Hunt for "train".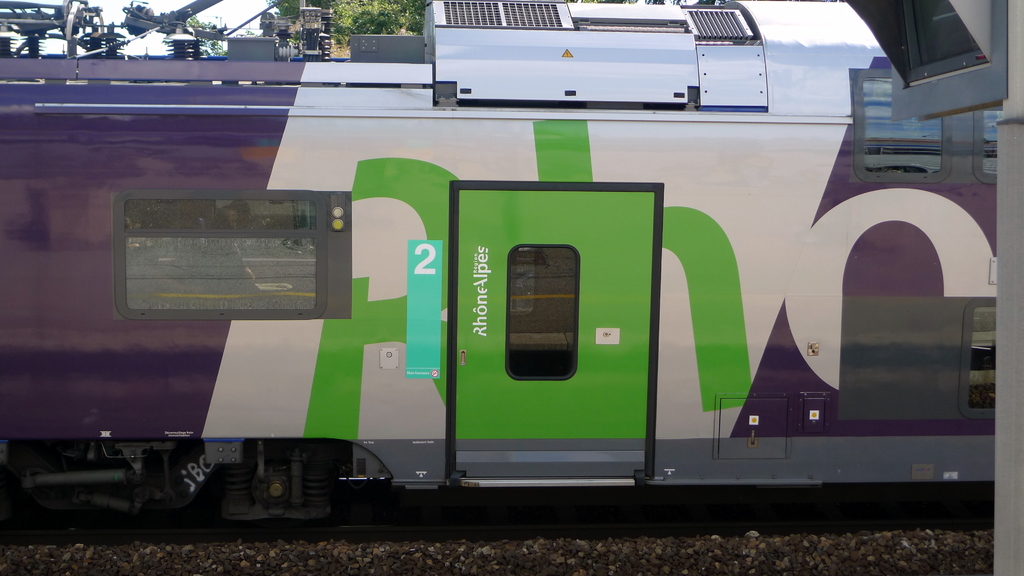
Hunted down at 0:1:1002:538.
